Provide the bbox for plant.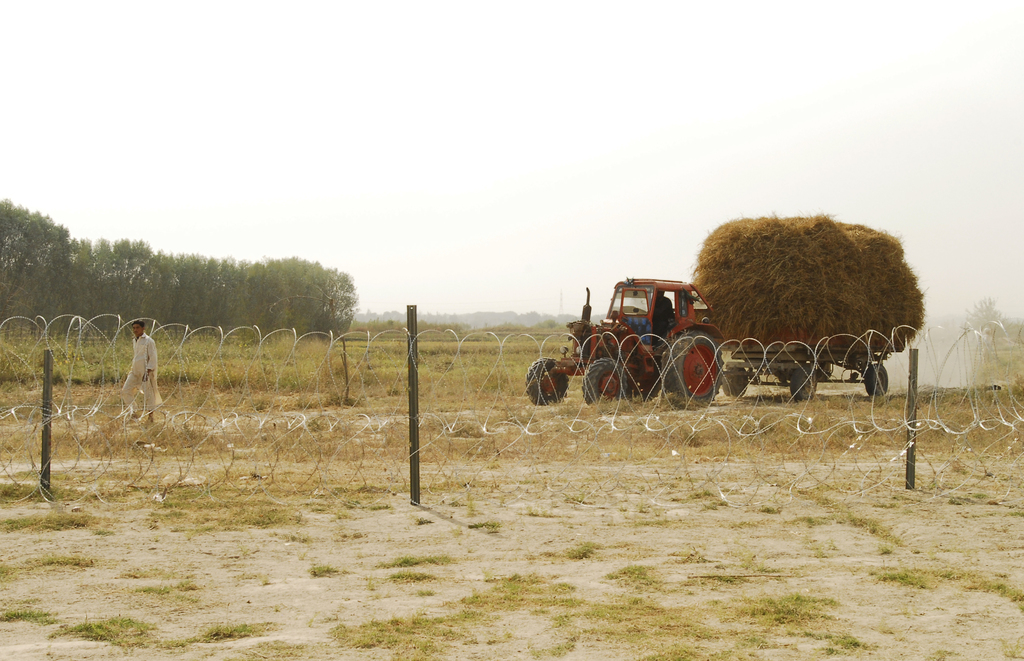
locate(822, 622, 862, 652).
